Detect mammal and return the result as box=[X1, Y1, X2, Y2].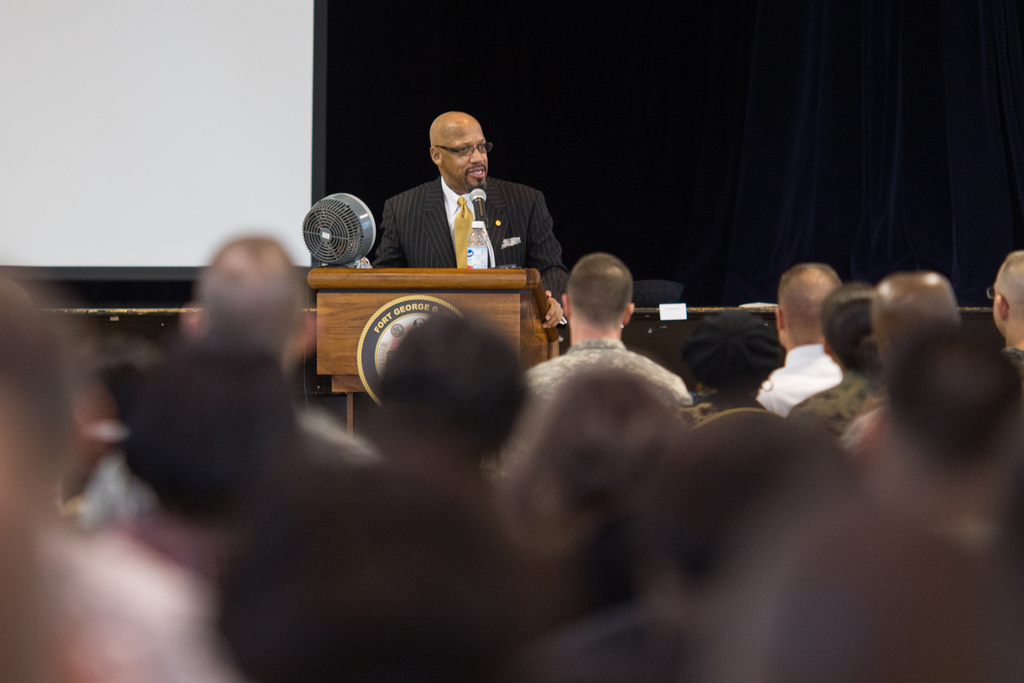
box=[757, 258, 847, 420].
